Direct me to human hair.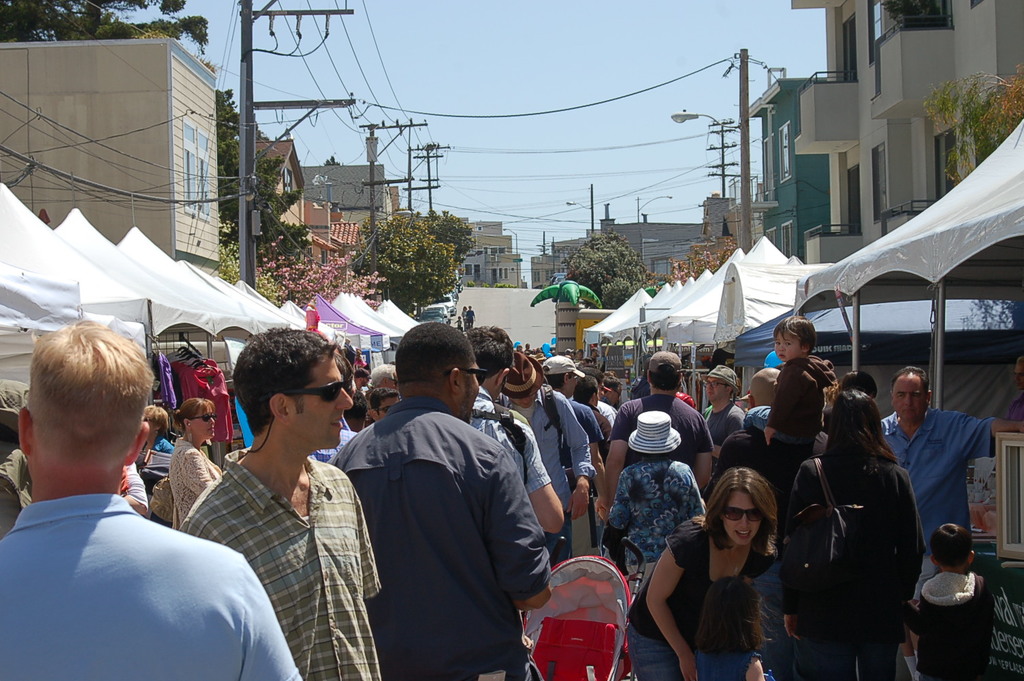
Direction: select_region(27, 316, 155, 461).
